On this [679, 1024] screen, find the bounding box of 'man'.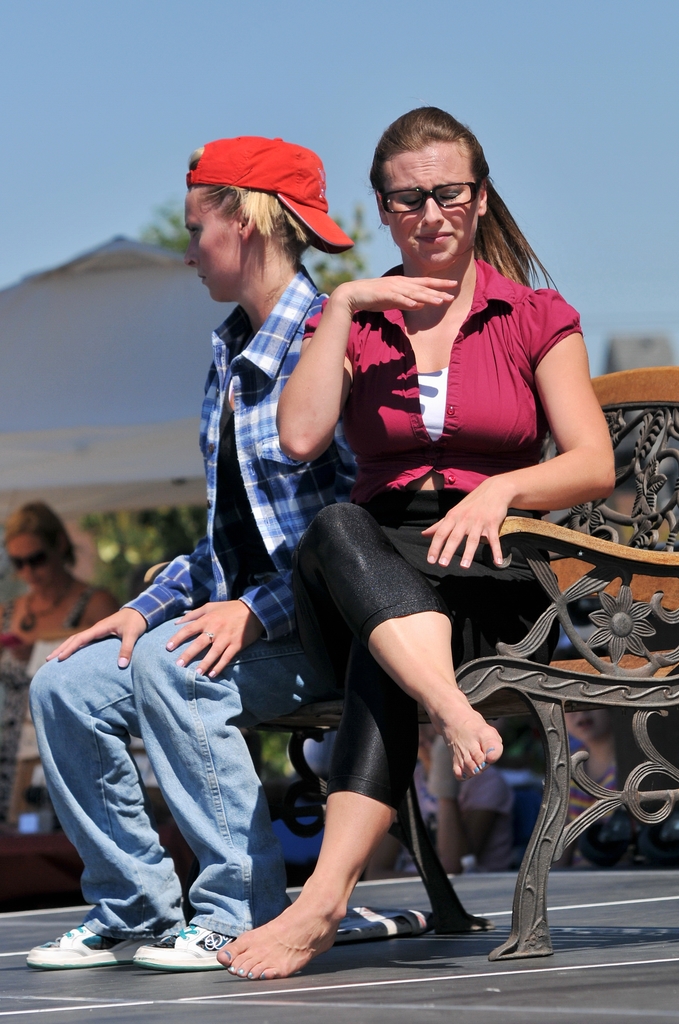
Bounding box: 3 132 384 998.
